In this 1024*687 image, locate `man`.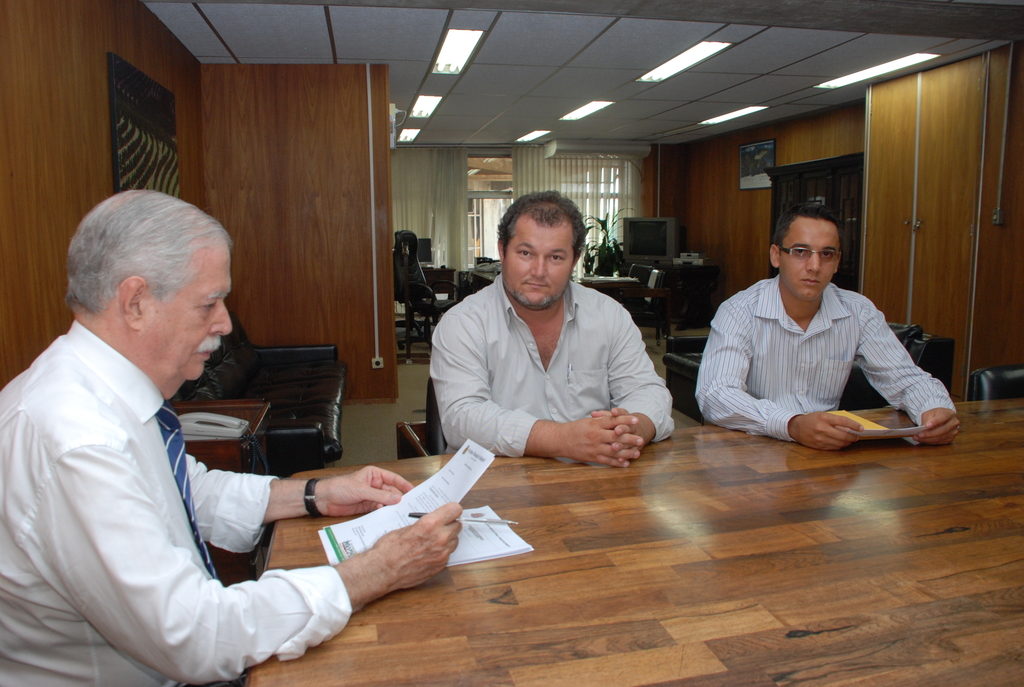
Bounding box: <bbox>691, 223, 968, 469</bbox>.
